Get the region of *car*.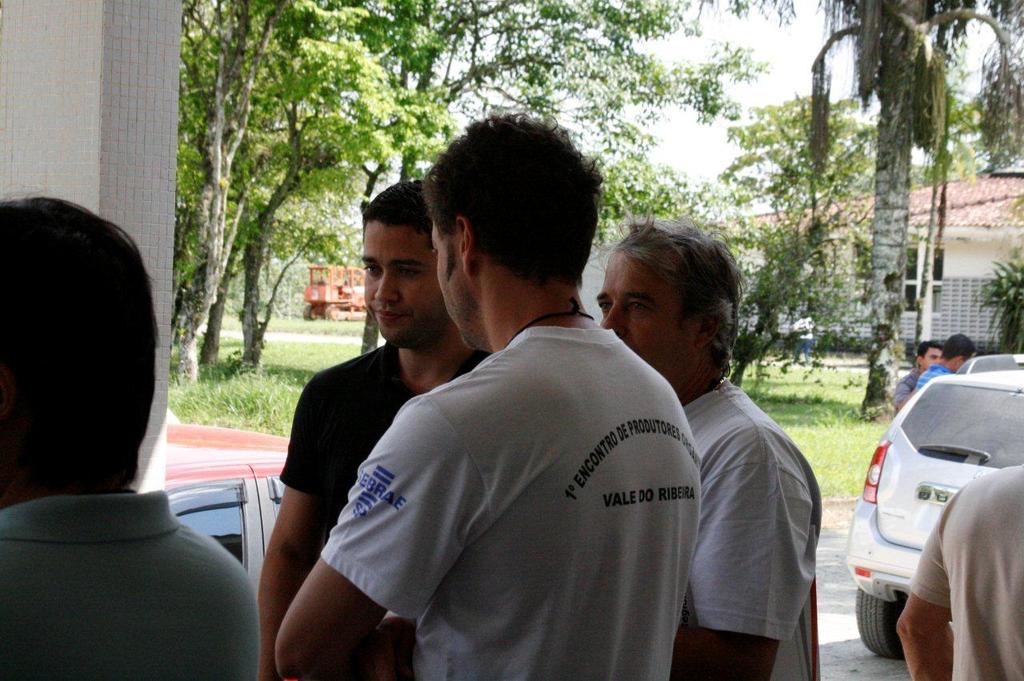
detection(167, 418, 286, 598).
